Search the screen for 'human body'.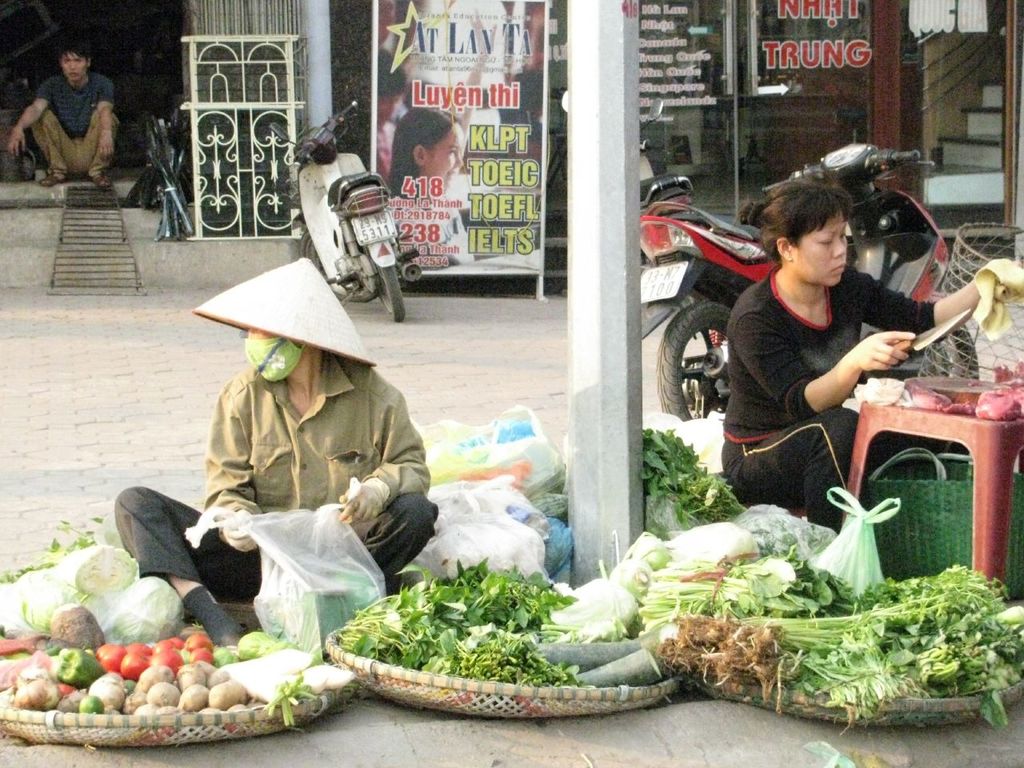
Found at (x1=6, y1=68, x2=122, y2=190).
